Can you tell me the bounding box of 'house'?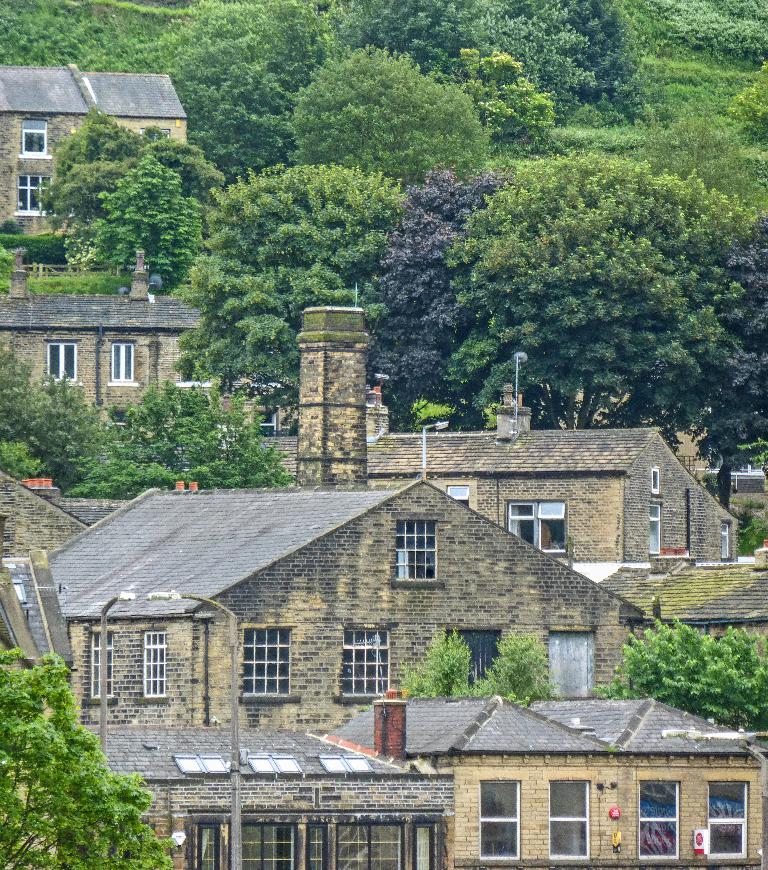
x1=0, y1=246, x2=209, y2=445.
